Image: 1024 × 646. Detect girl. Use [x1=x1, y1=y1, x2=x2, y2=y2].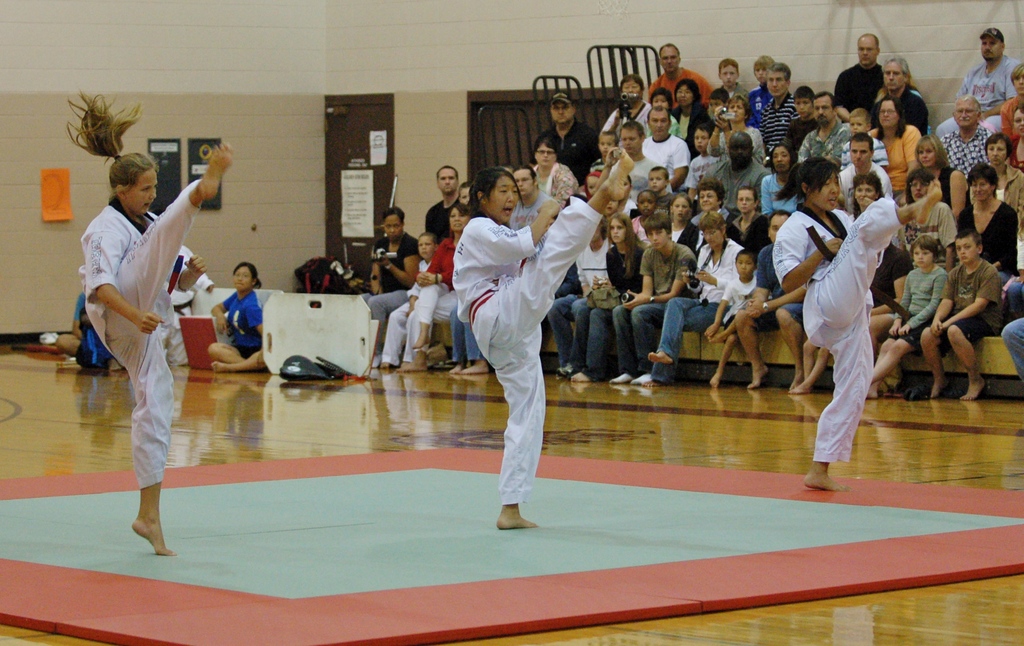
[x1=774, y1=160, x2=941, y2=488].
